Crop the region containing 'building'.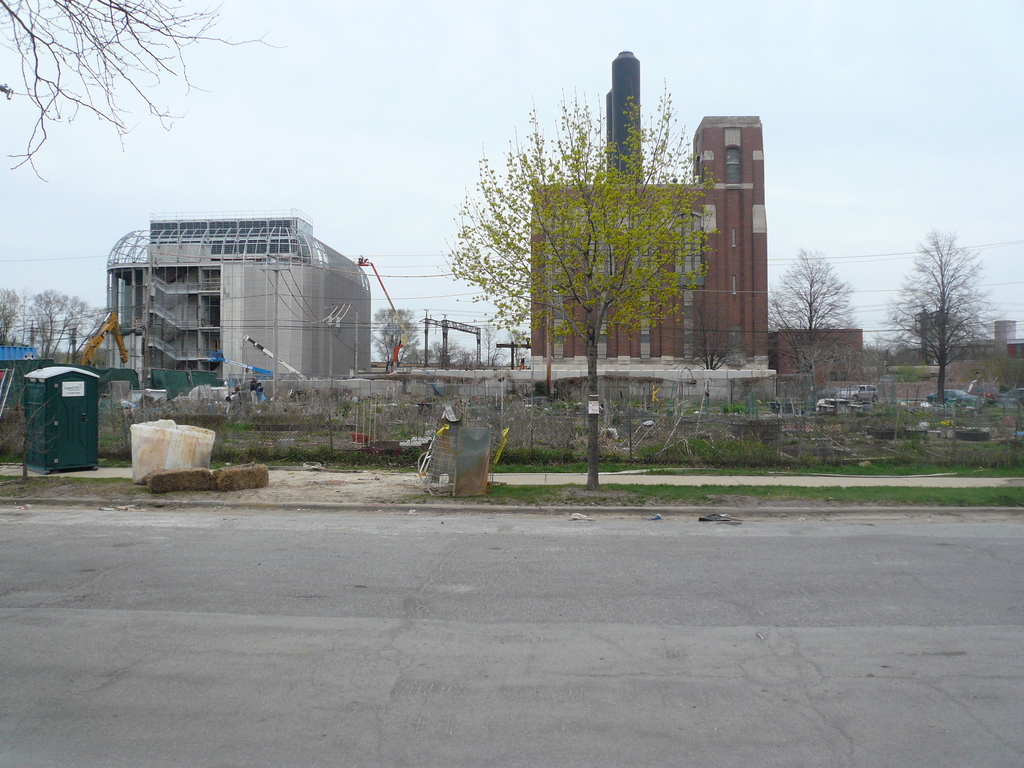
Crop region: [x1=104, y1=208, x2=372, y2=374].
